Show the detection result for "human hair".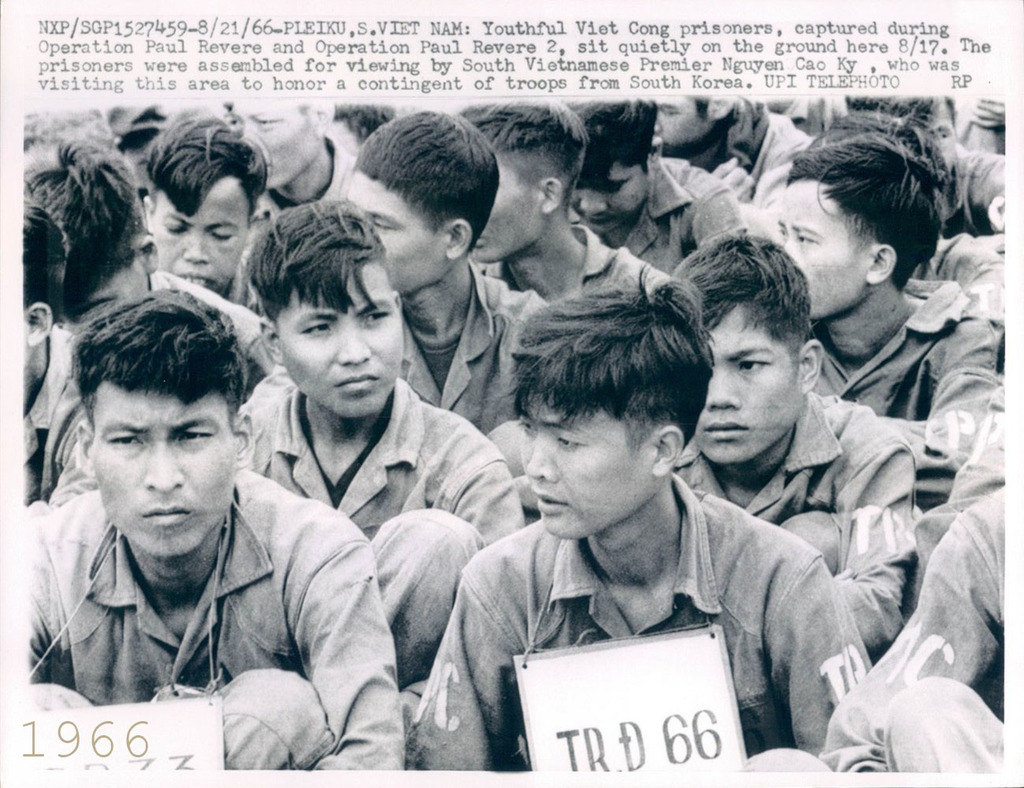
(560, 101, 661, 184).
